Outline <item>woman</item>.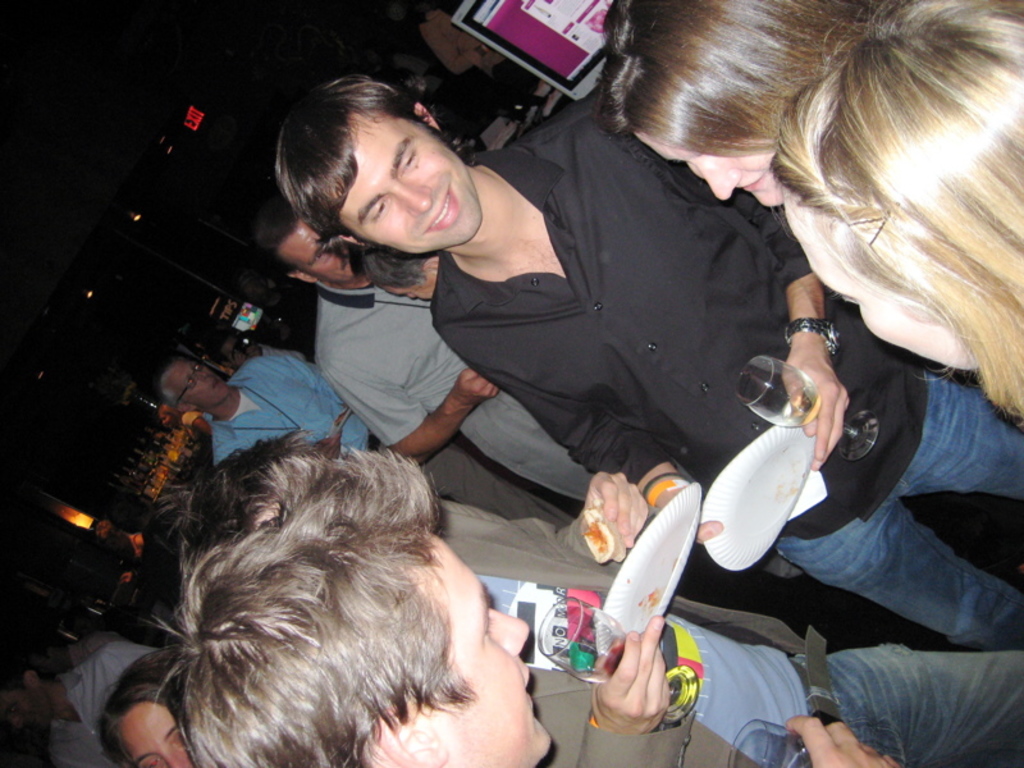
Outline: box(590, 0, 879, 219).
